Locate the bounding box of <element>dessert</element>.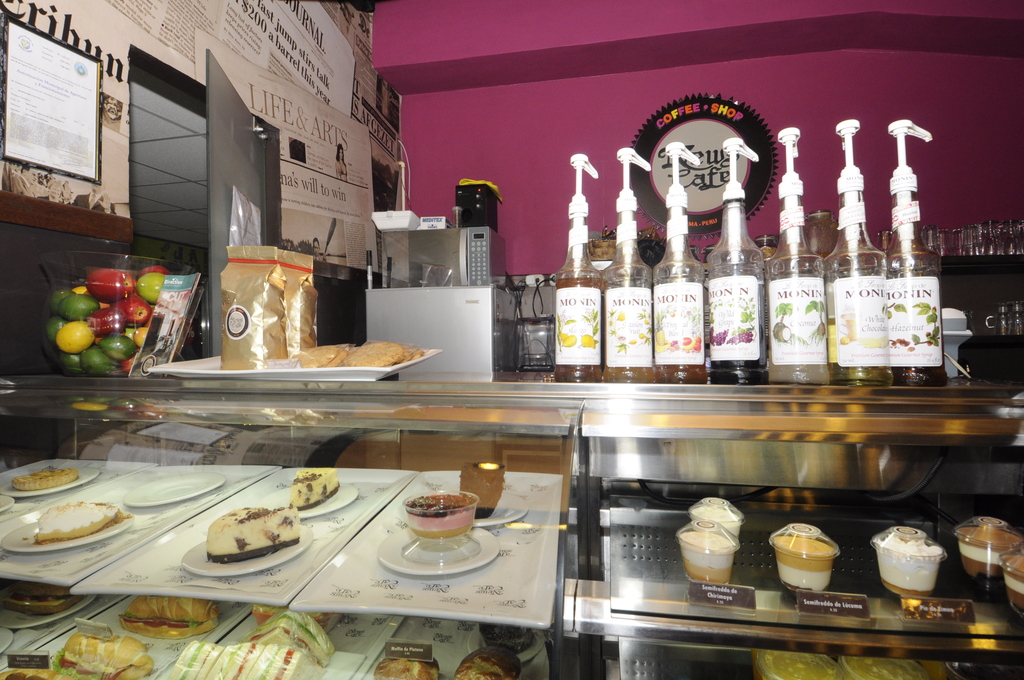
Bounding box: 56 294 91 321.
